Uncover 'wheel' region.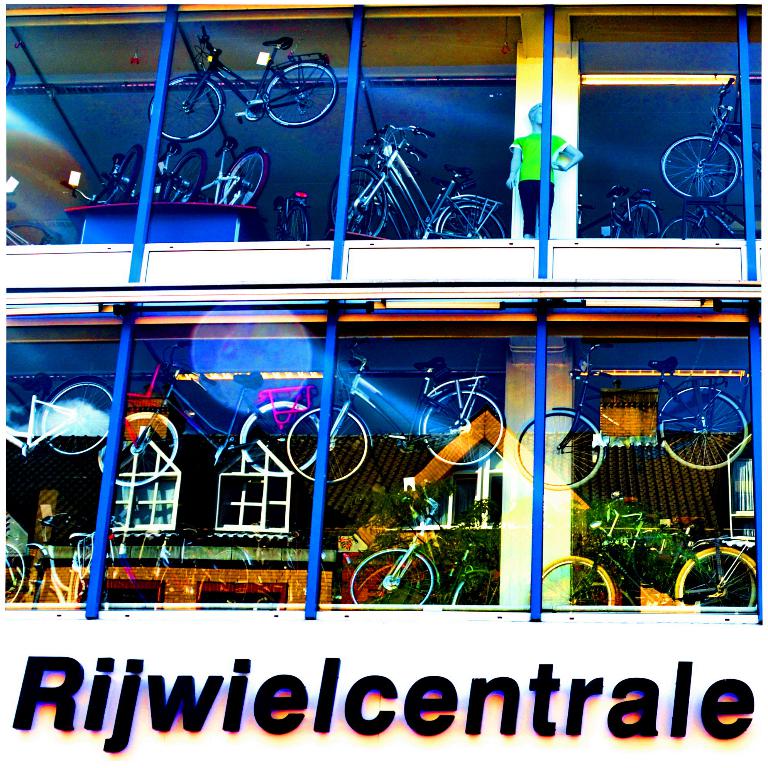
Uncovered: box=[435, 199, 508, 241].
